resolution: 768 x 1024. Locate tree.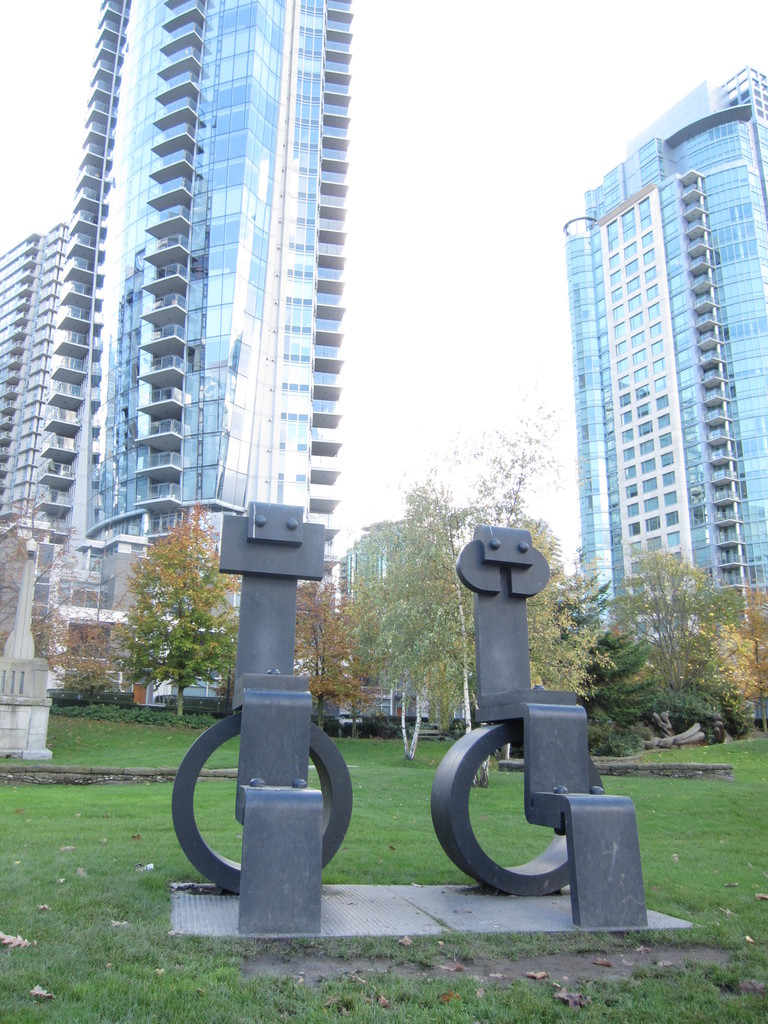
left=385, top=519, right=506, bottom=771.
